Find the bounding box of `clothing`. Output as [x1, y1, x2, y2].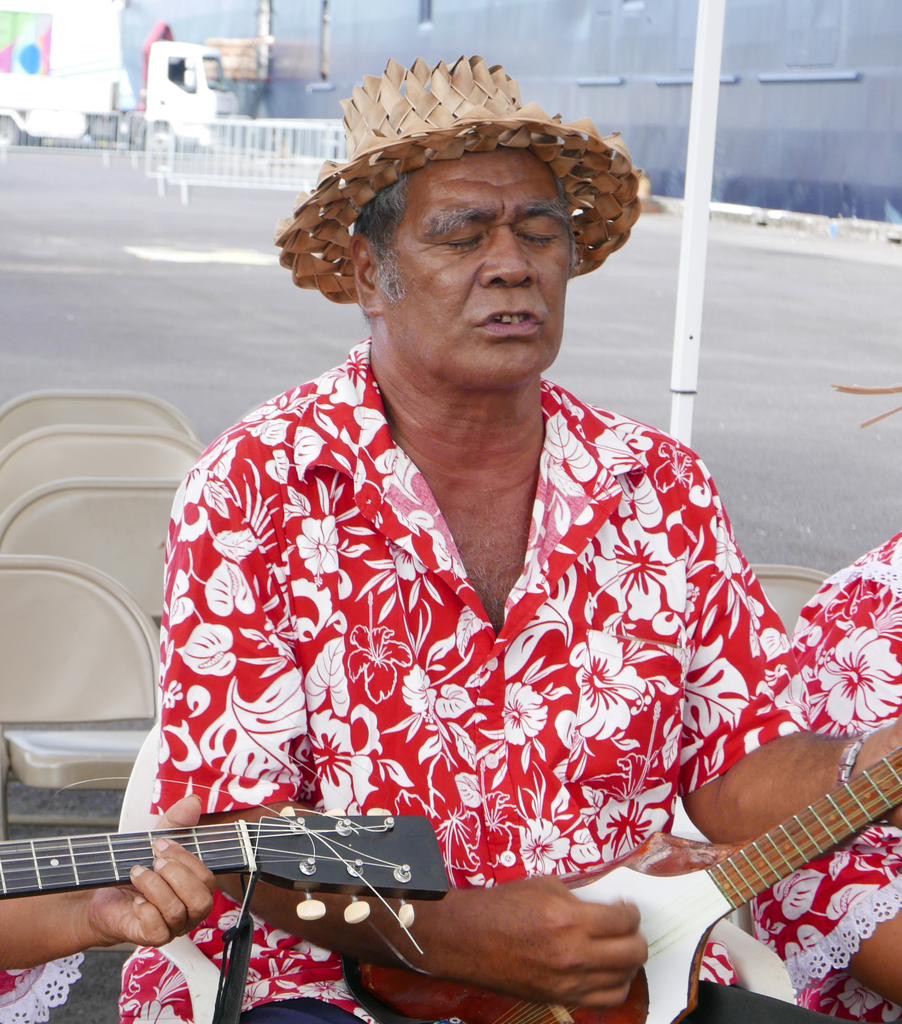
[154, 354, 828, 940].
